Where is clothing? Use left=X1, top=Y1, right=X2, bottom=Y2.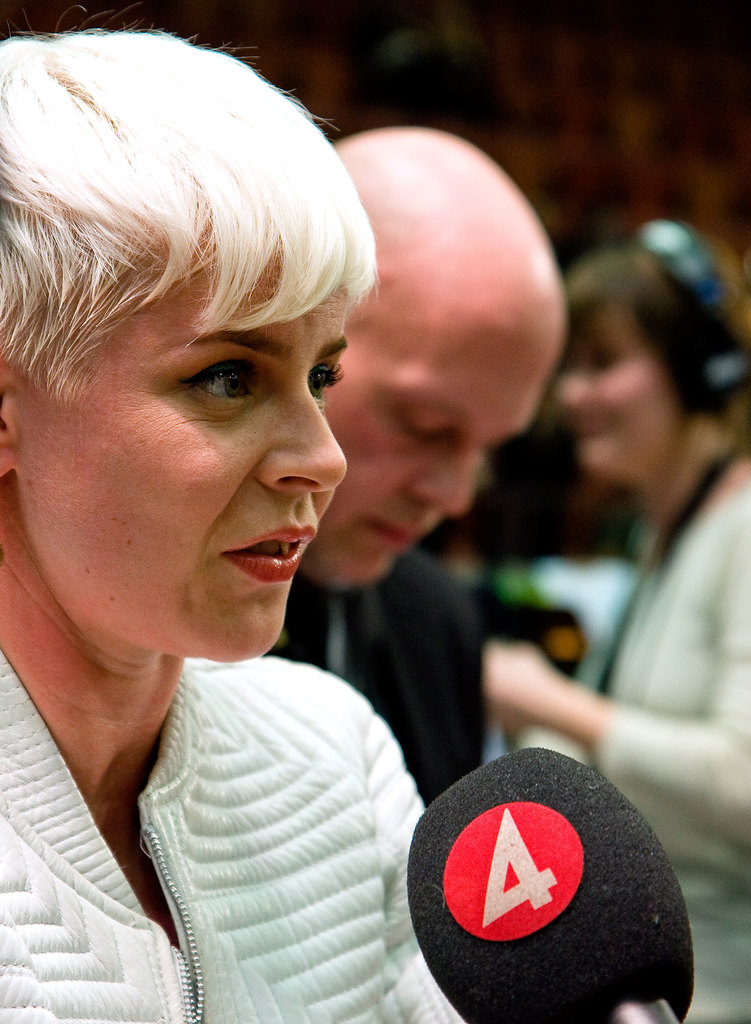
left=549, top=474, right=750, bottom=1023.
